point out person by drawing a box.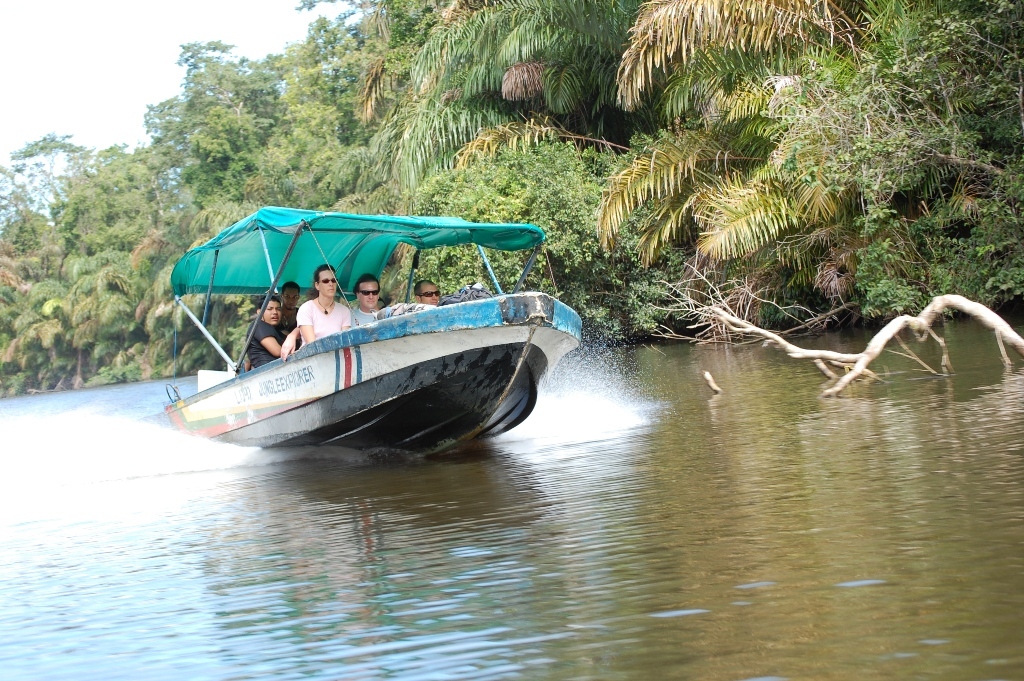
detection(282, 278, 302, 329).
